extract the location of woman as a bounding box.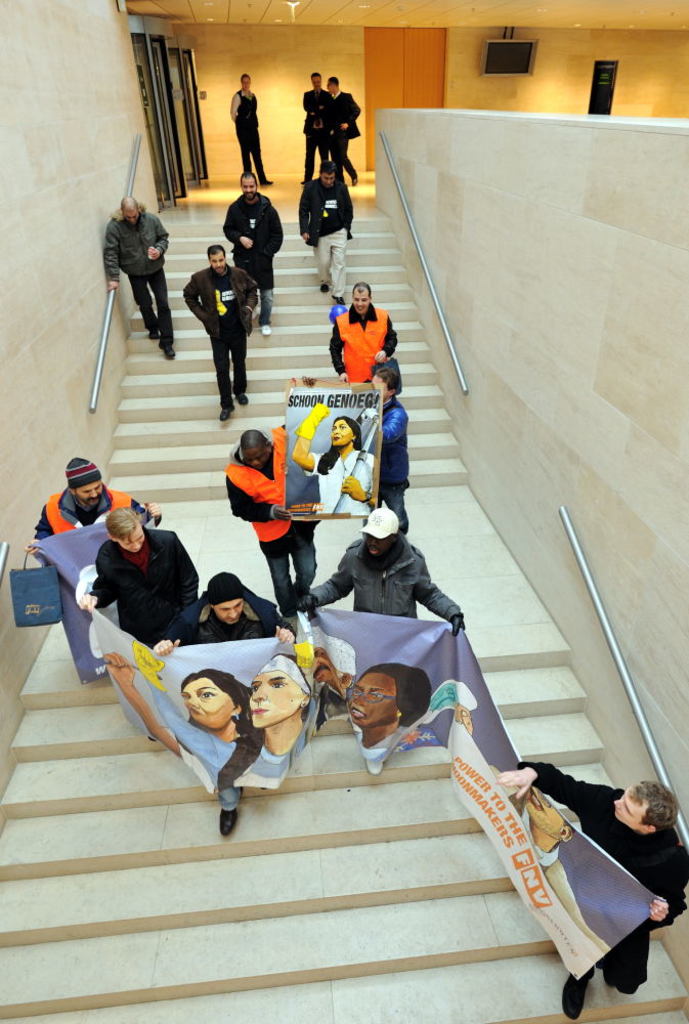
(x1=352, y1=660, x2=432, y2=750).
